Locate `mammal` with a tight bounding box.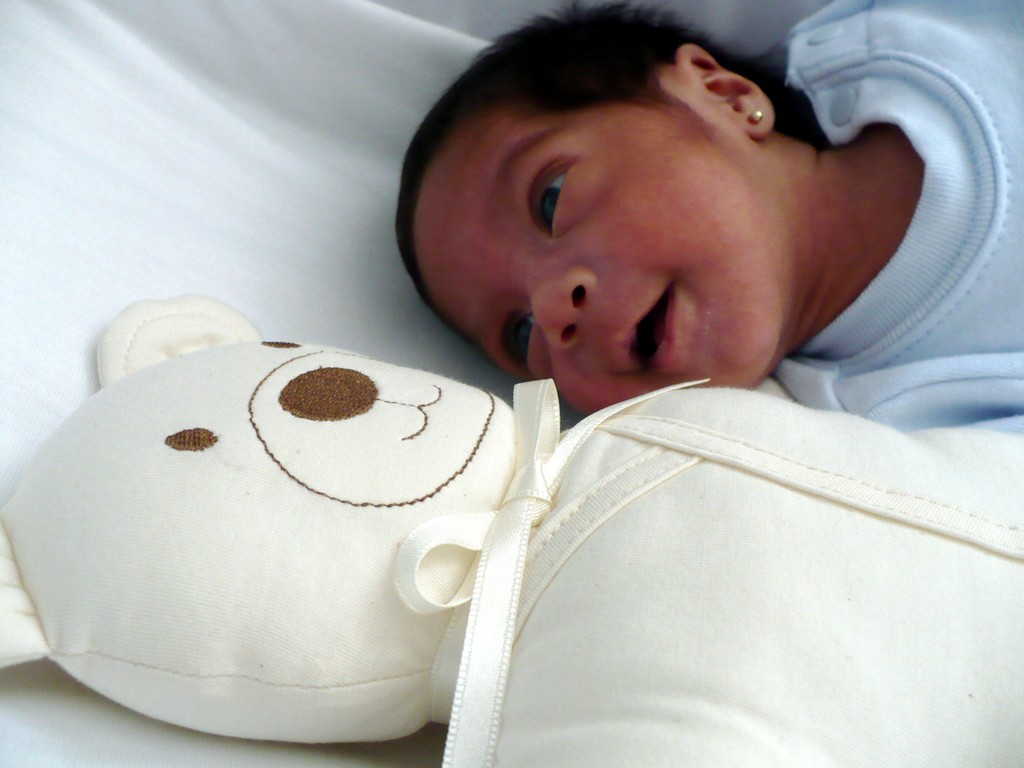
[left=384, top=0, right=1023, bottom=413].
